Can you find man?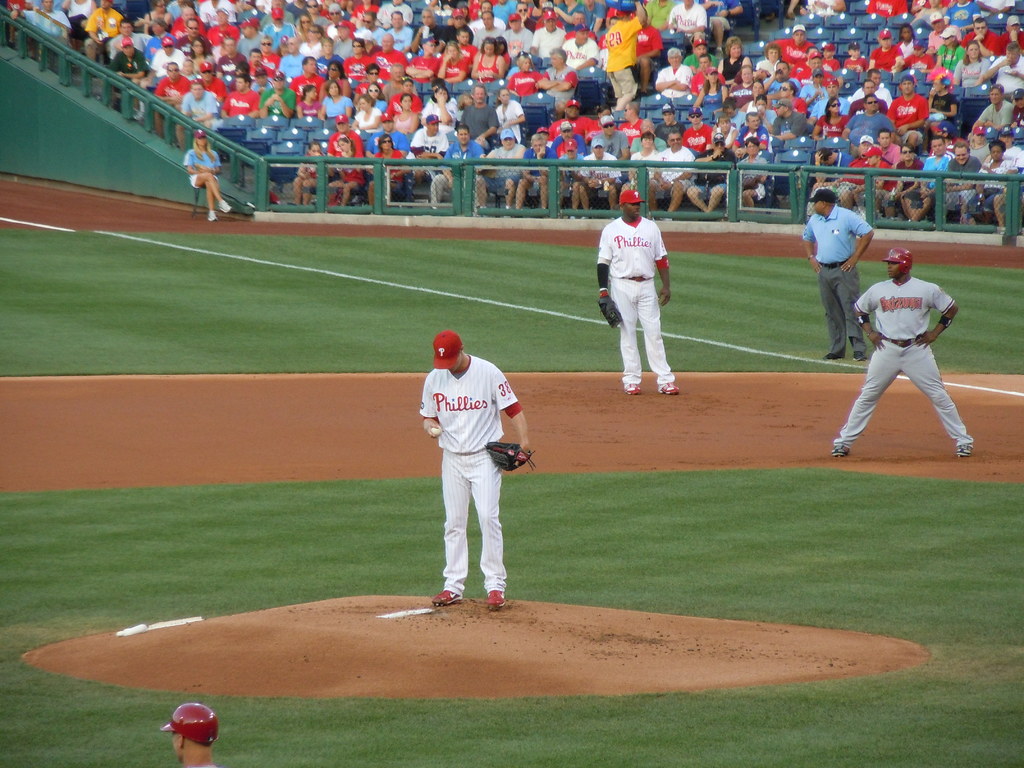
Yes, bounding box: locate(216, 37, 249, 89).
